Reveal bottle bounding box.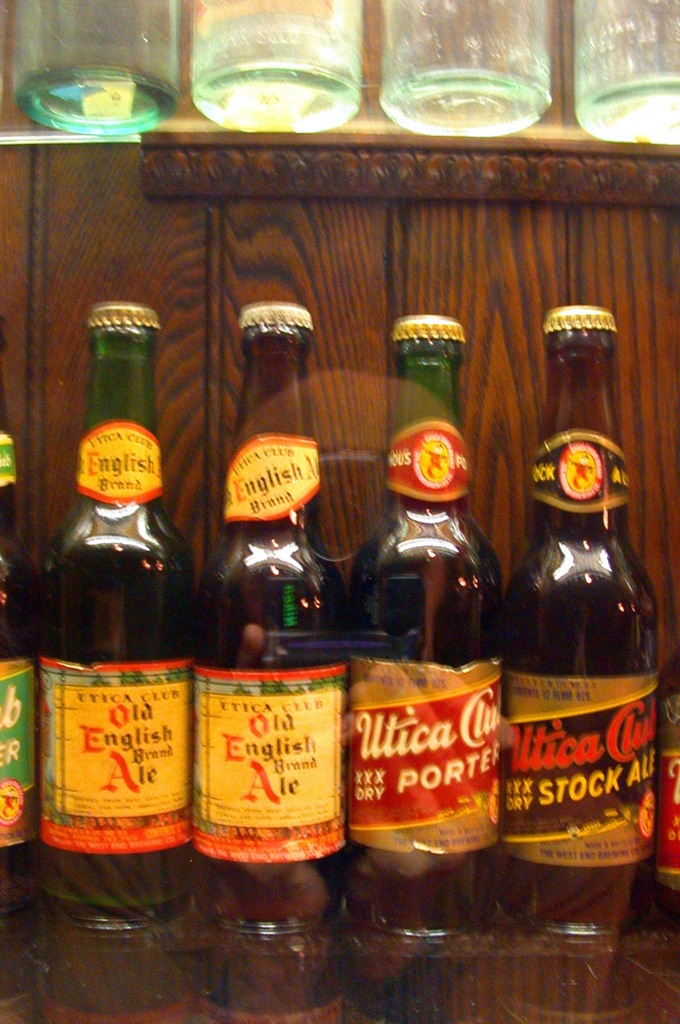
Revealed: left=14, top=0, right=182, bottom=139.
